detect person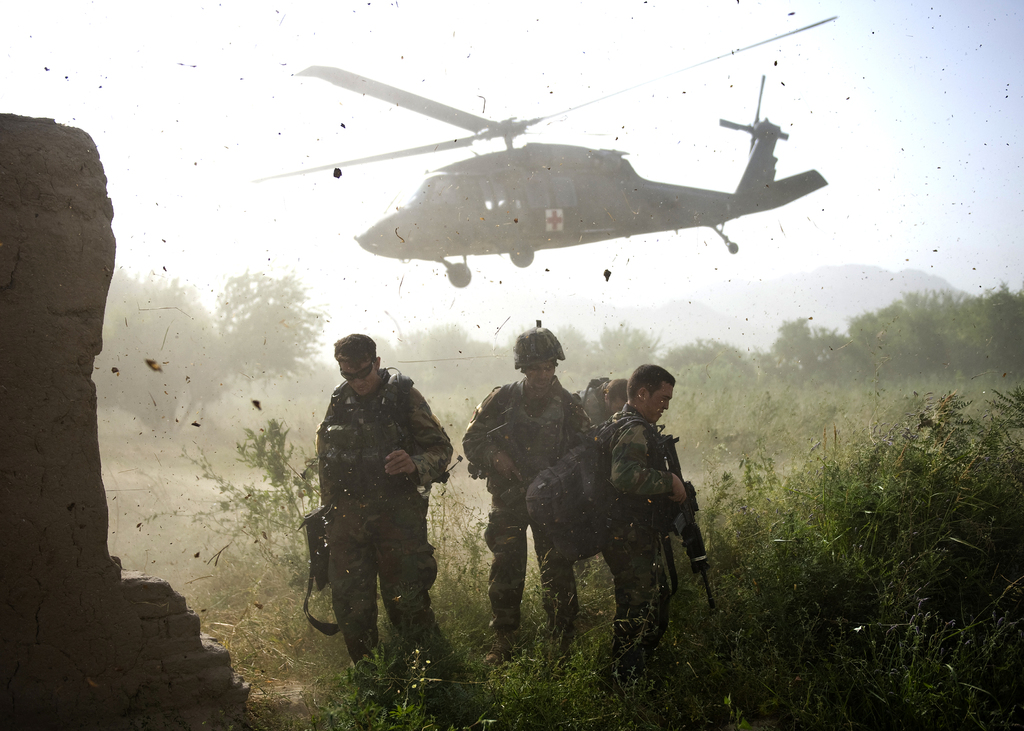
(x1=462, y1=320, x2=596, y2=659)
